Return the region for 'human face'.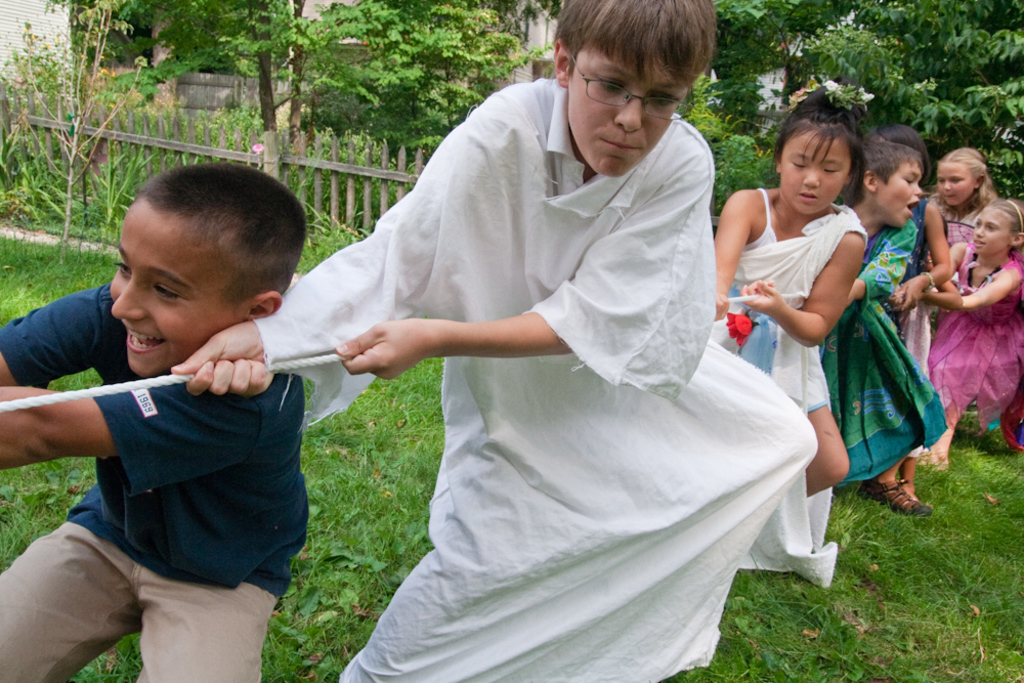
[877, 165, 928, 221].
